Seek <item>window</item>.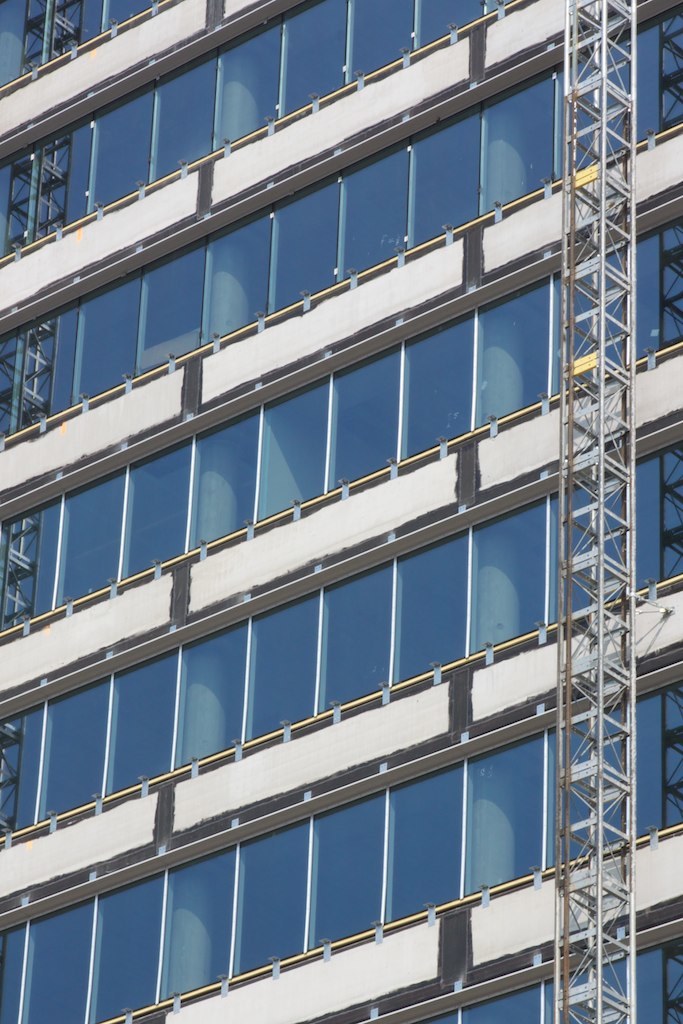
select_region(298, 778, 402, 968).
